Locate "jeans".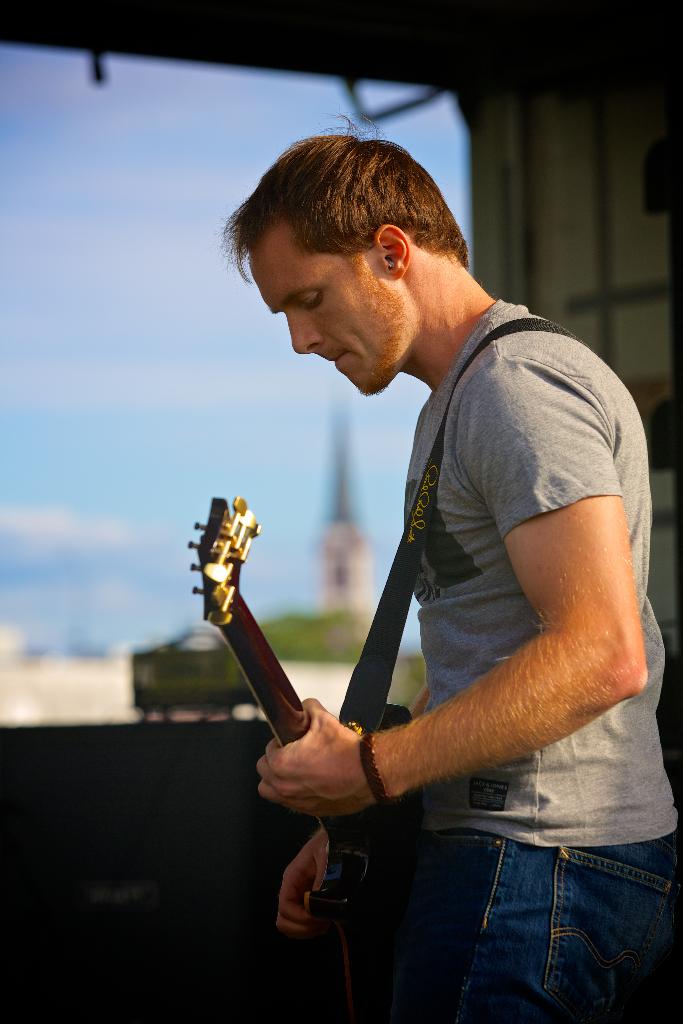
Bounding box: 368,812,659,1016.
